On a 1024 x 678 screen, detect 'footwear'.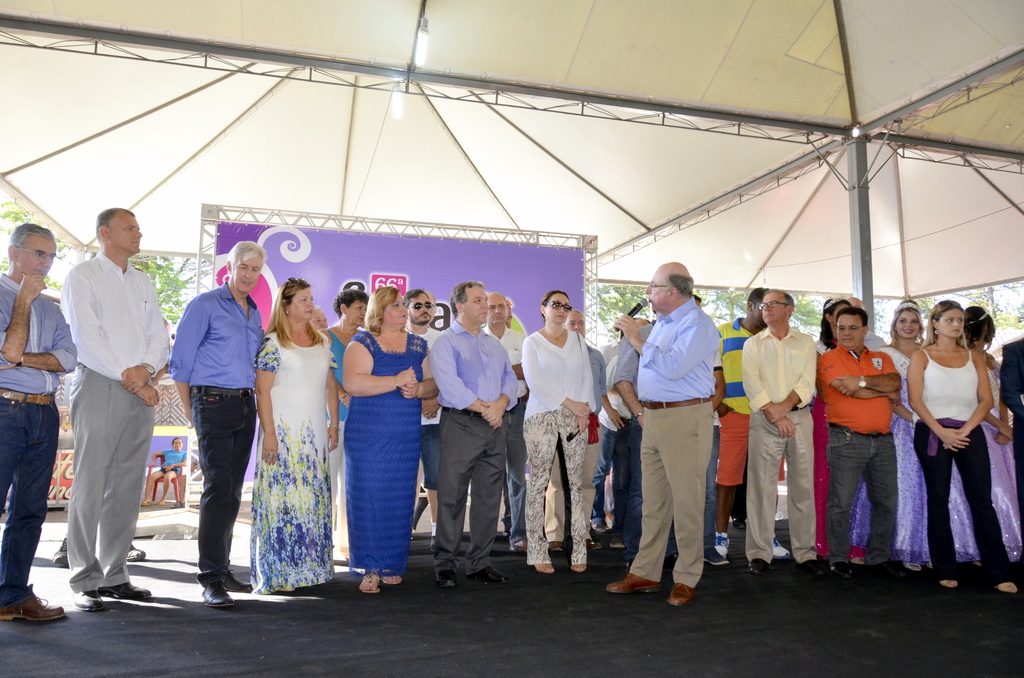
589, 522, 612, 533.
